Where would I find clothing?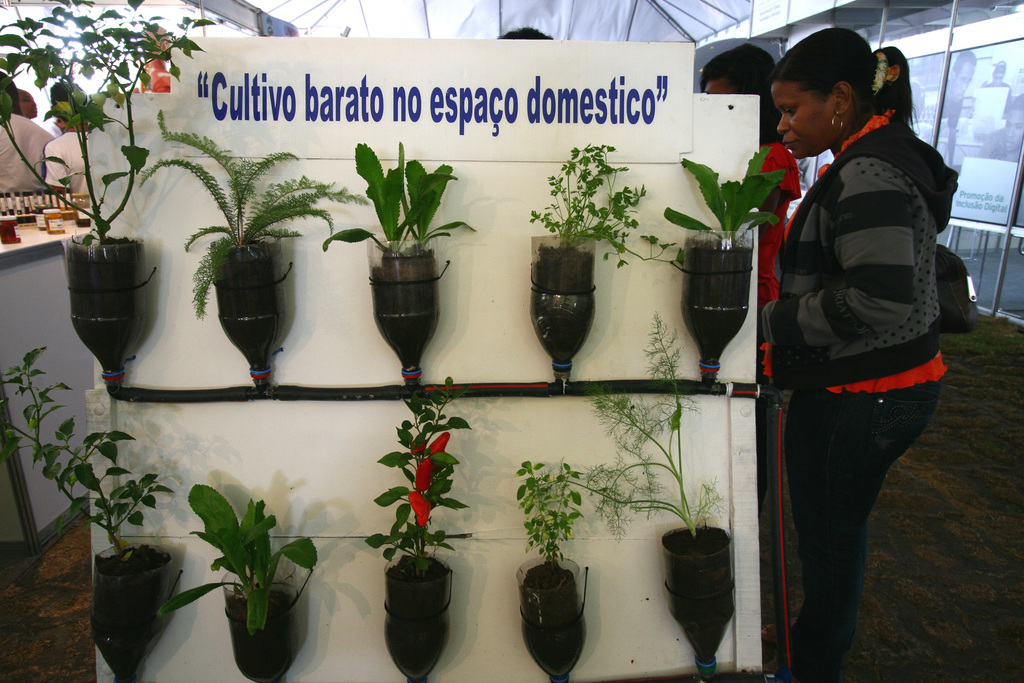
At (left=42, top=103, right=101, bottom=202).
